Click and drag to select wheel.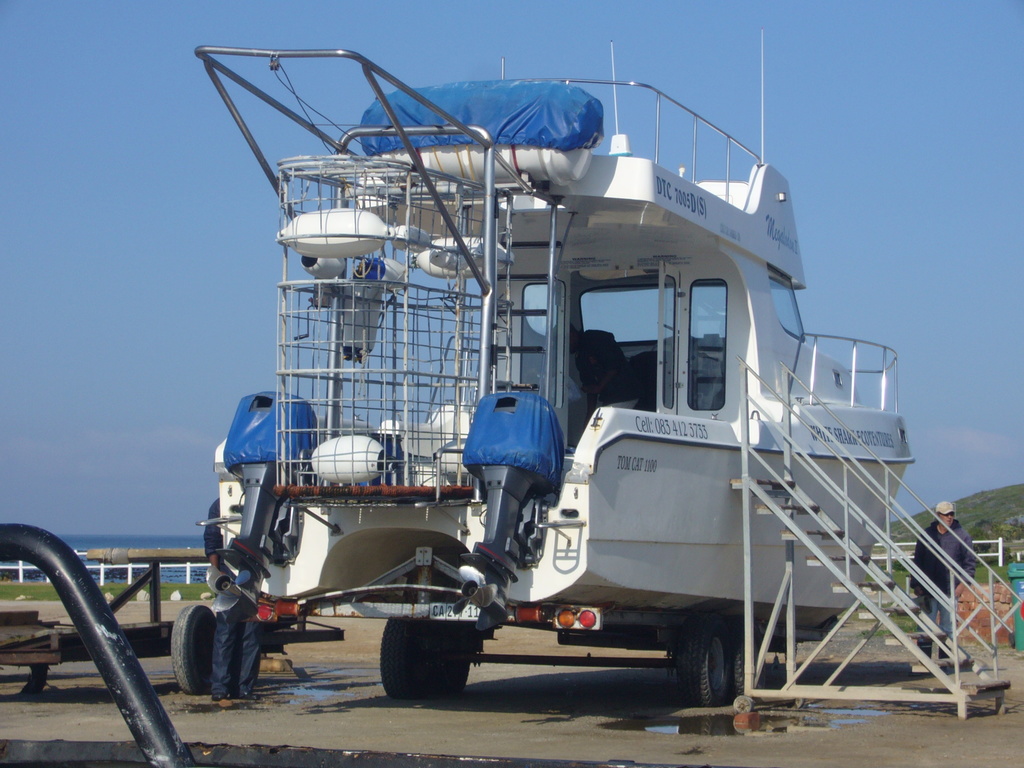
Selection: (3, 663, 50, 694).
